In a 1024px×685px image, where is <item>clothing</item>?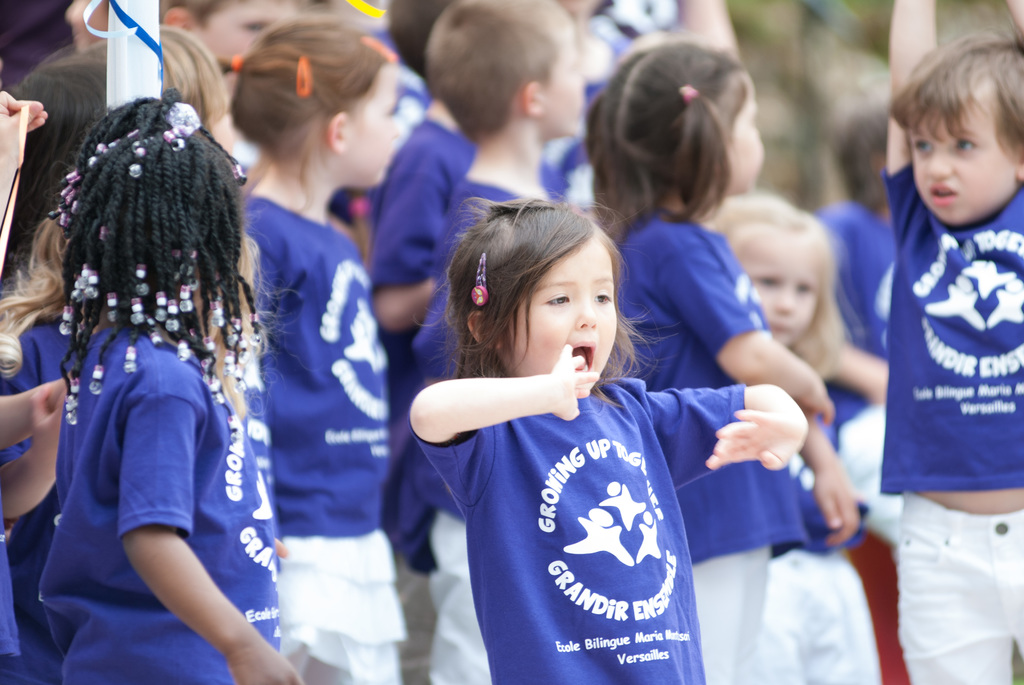
875,167,1023,494.
